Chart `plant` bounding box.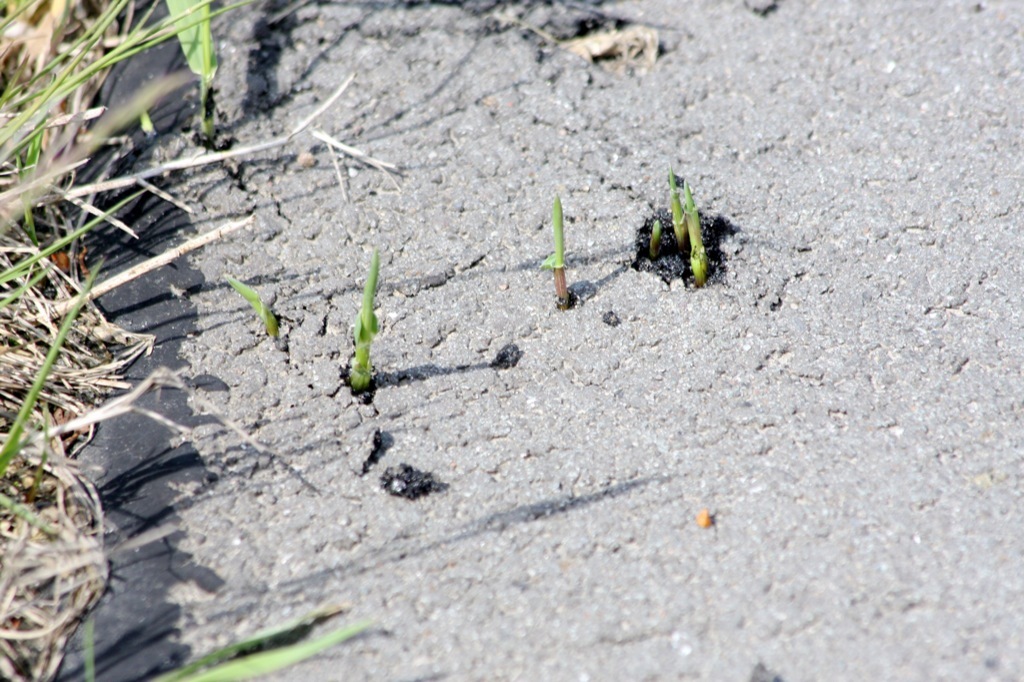
Charted: select_region(346, 248, 382, 384).
